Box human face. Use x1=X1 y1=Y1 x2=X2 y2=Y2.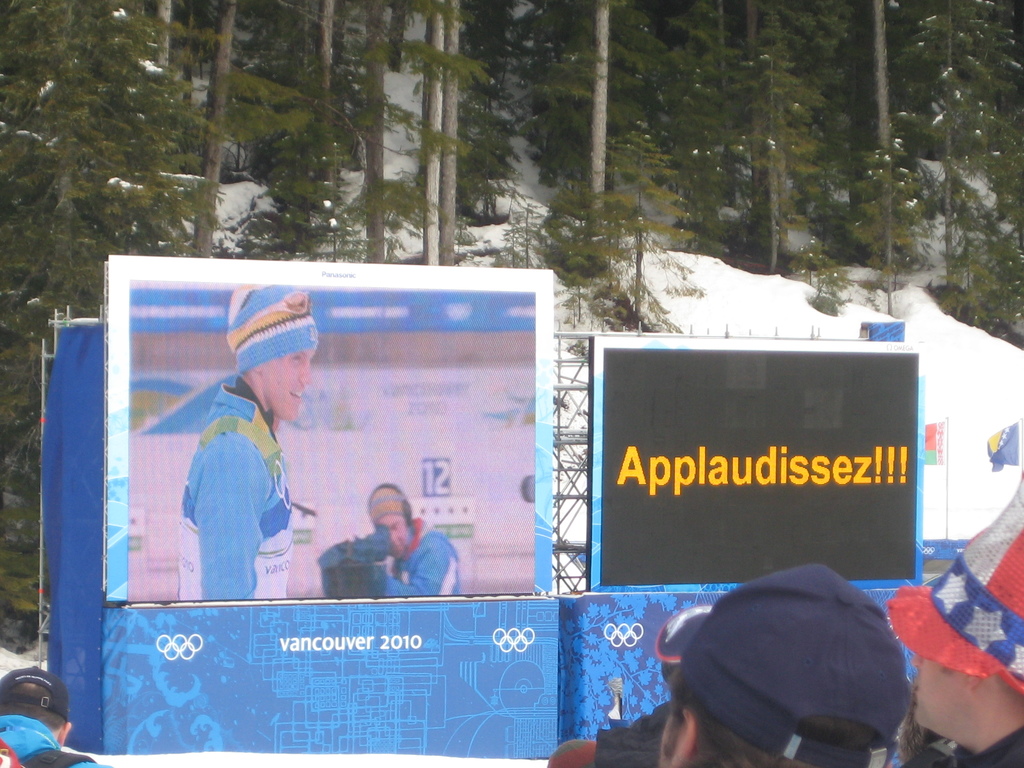
x1=912 y1=653 x2=973 y2=730.
